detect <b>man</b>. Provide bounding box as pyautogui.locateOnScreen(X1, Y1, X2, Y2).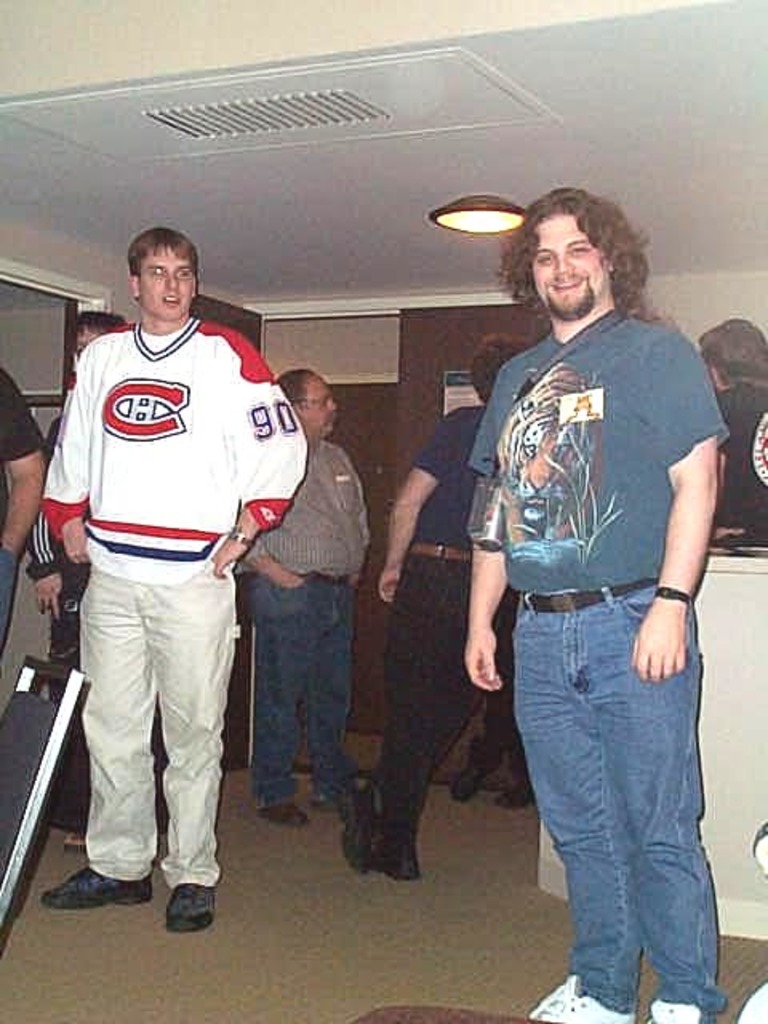
pyautogui.locateOnScreen(0, 357, 50, 670).
